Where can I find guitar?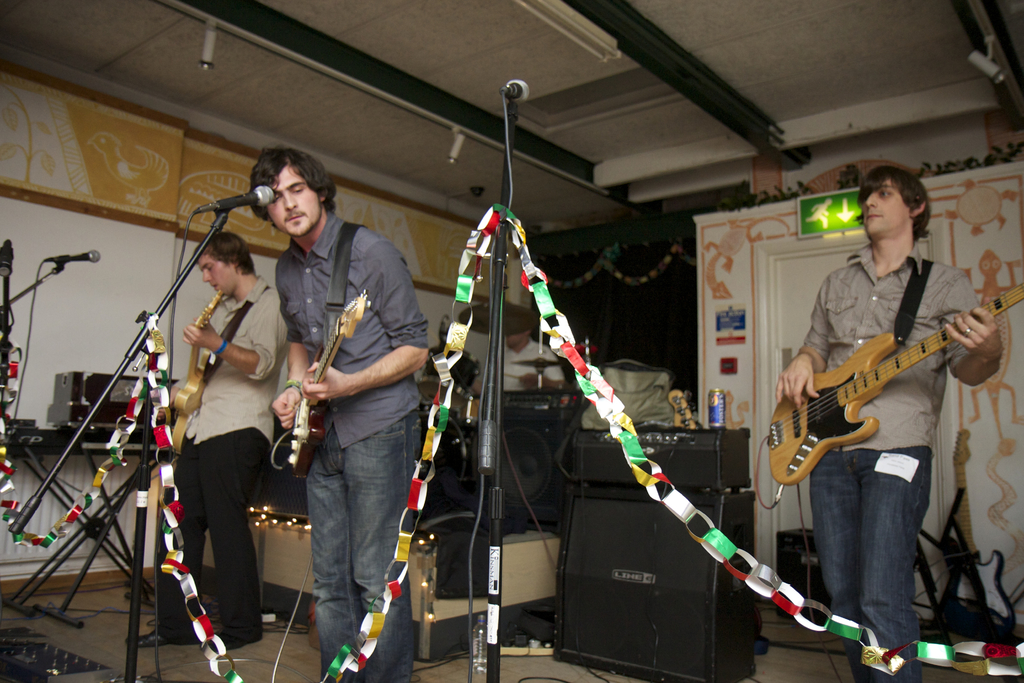
You can find it at bbox(170, 290, 222, 457).
